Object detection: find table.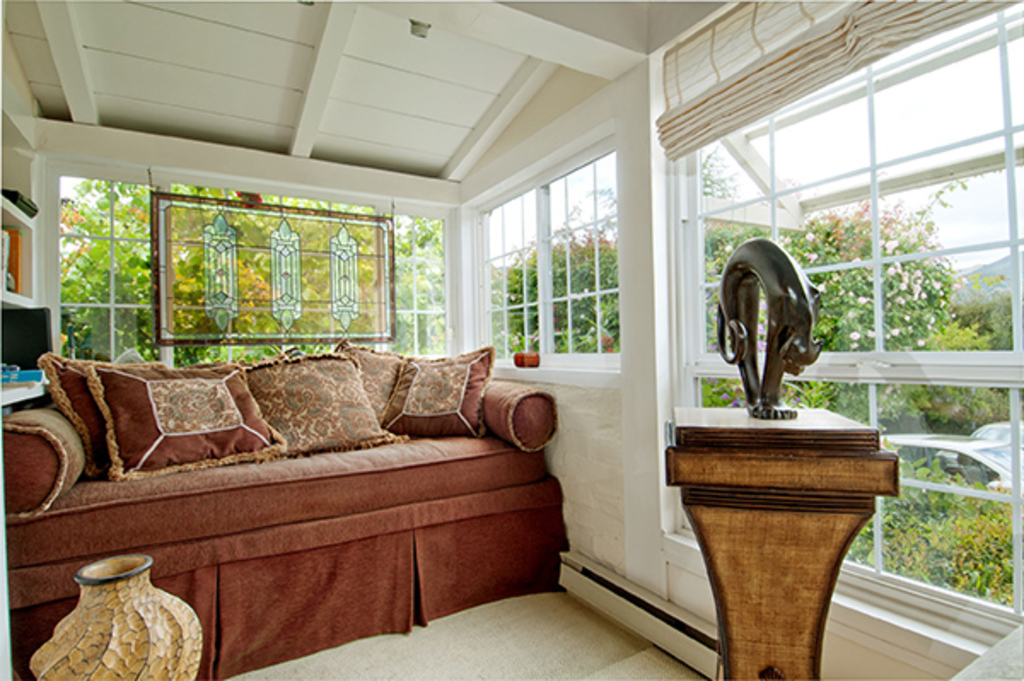
{"x1": 664, "y1": 403, "x2": 905, "y2": 679}.
